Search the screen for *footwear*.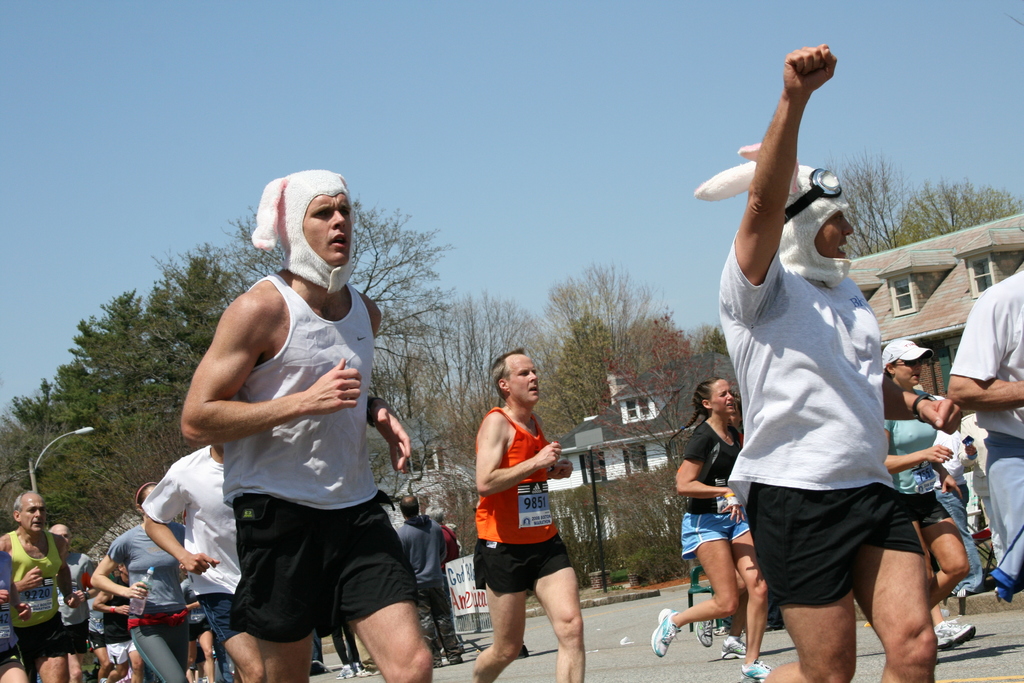
Found at region(721, 640, 747, 659).
